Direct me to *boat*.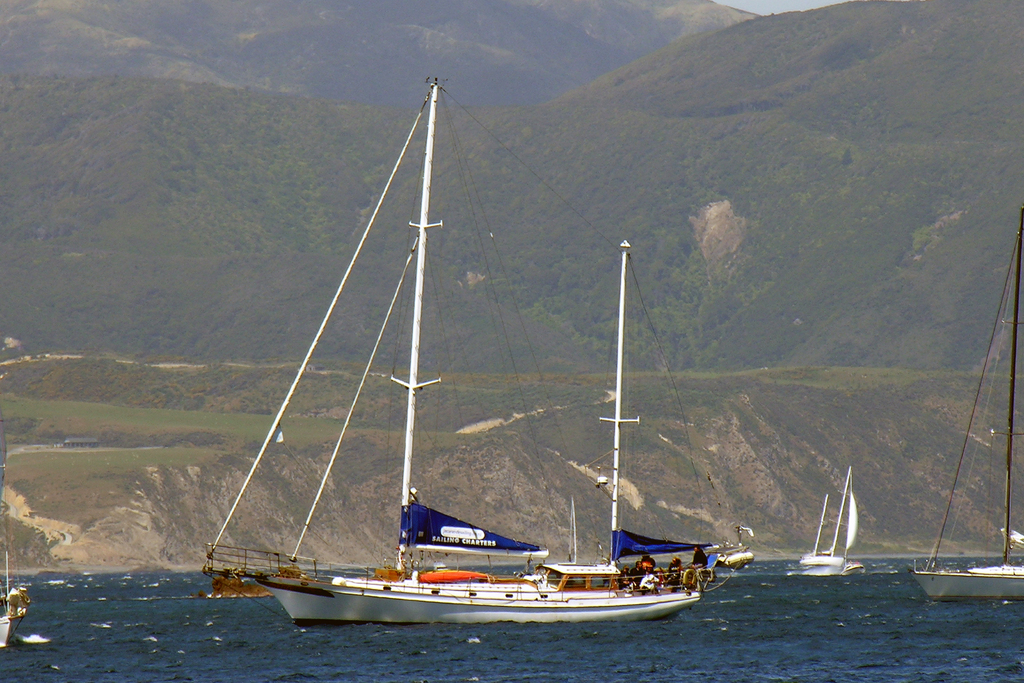
Direction: (x1=911, y1=199, x2=1023, y2=601).
